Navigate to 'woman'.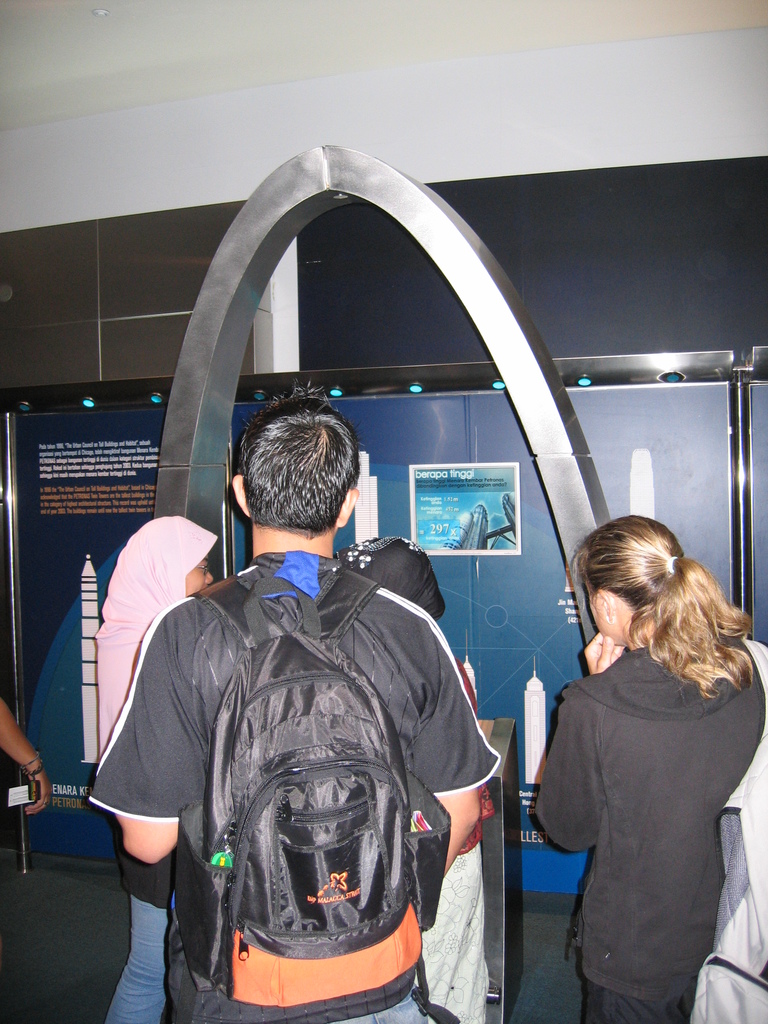
Navigation target: locate(93, 511, 219, 1023).
